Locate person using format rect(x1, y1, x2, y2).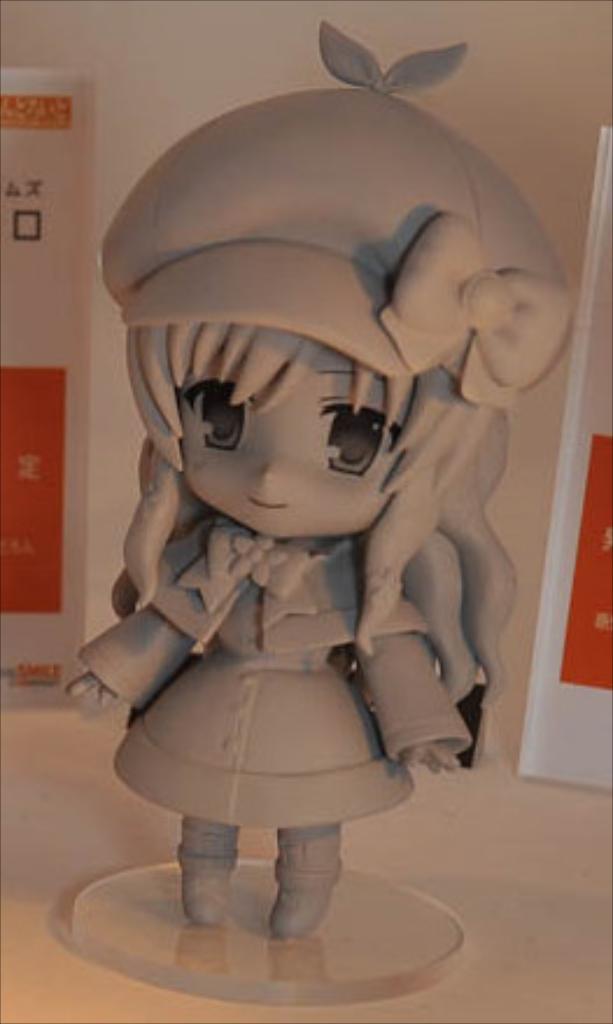
rect(63, 54, 548, 942).
